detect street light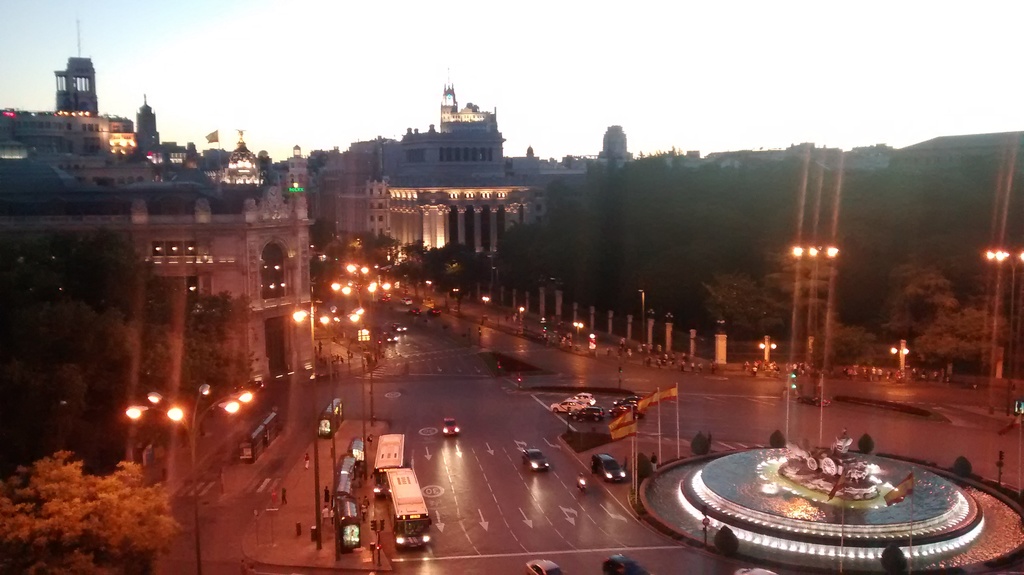
box(515, 303, 529, 321)
